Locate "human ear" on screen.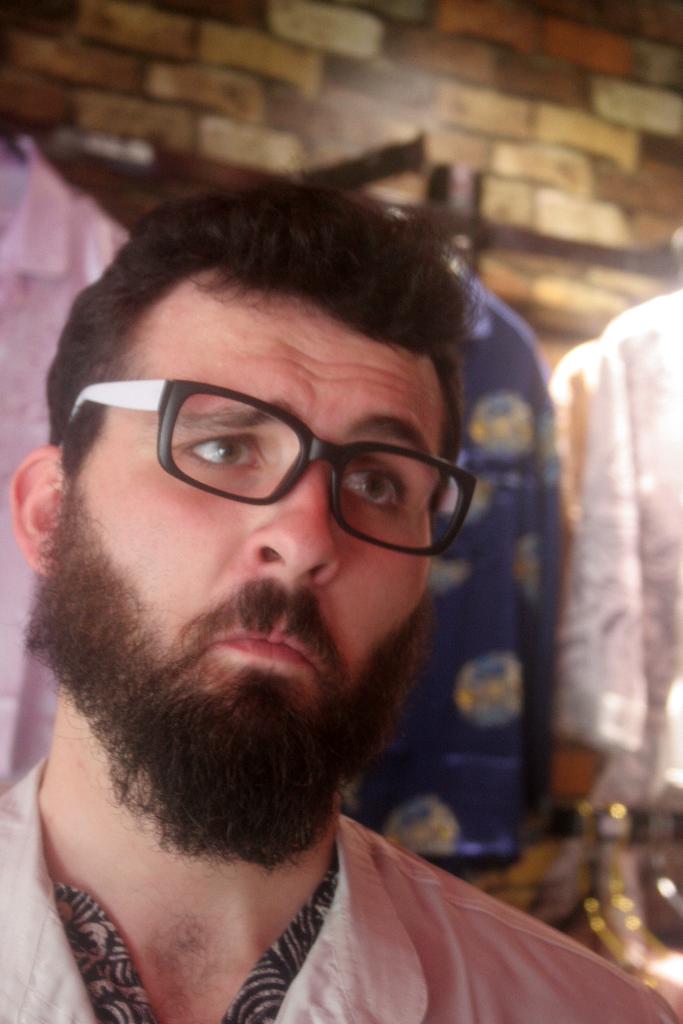
On screen at crop(6, 447, 64, 574).
